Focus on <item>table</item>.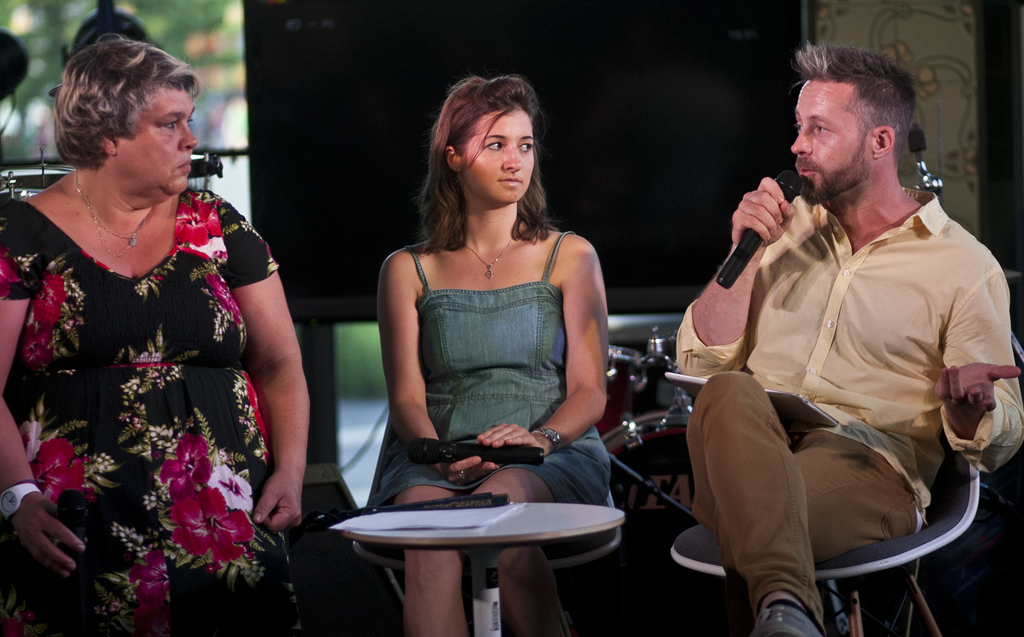
Focused at (283, 478, 646, 610).
